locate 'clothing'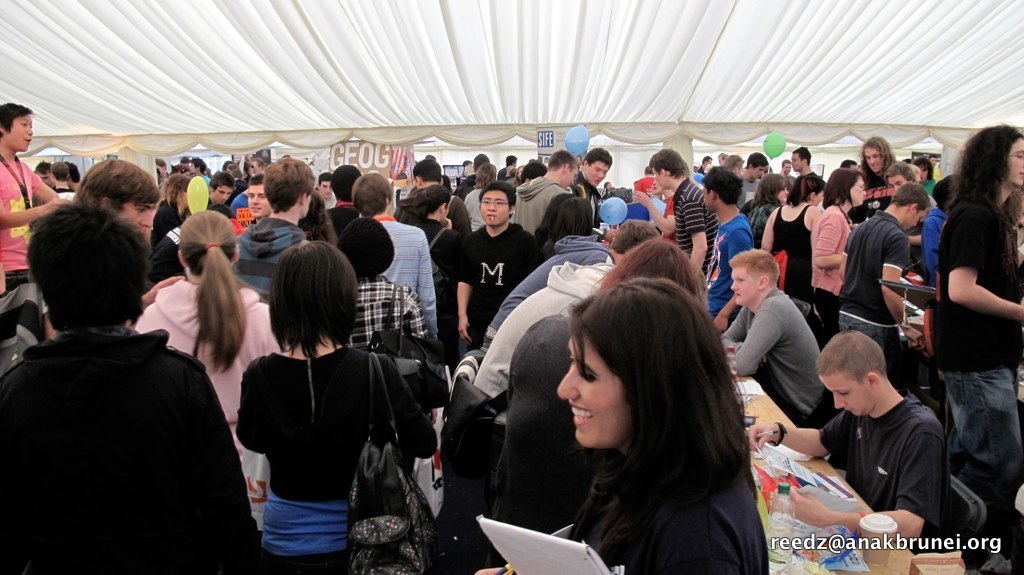
{"x1": 373, "y1": 214, "x2": 443, "y2": 335}
